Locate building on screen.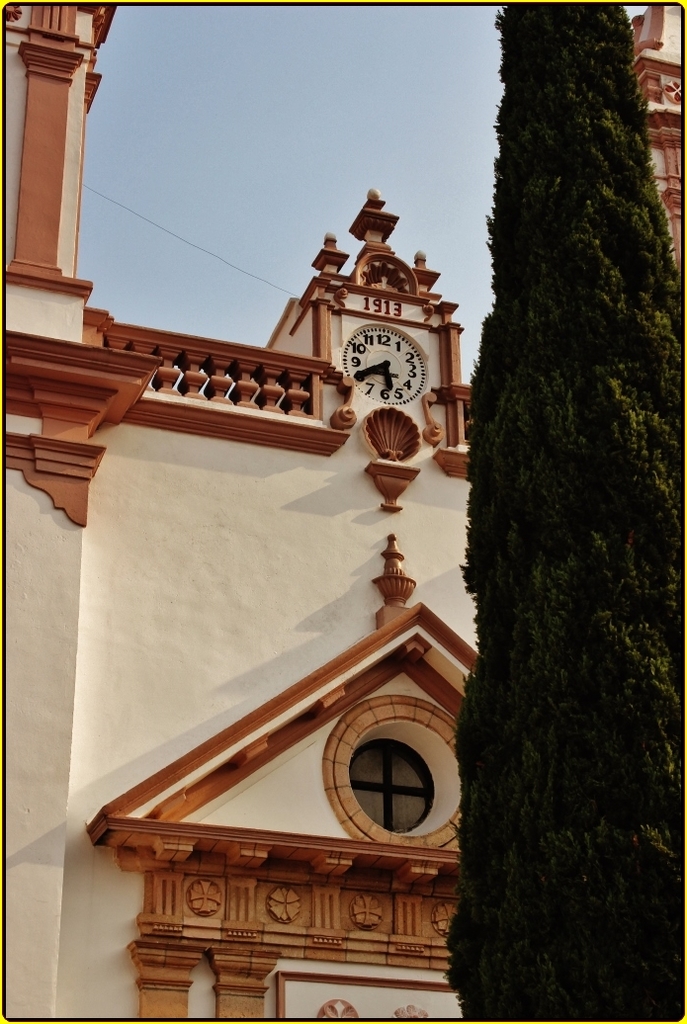
On screen at detection(0, 0, 686, 1019).
